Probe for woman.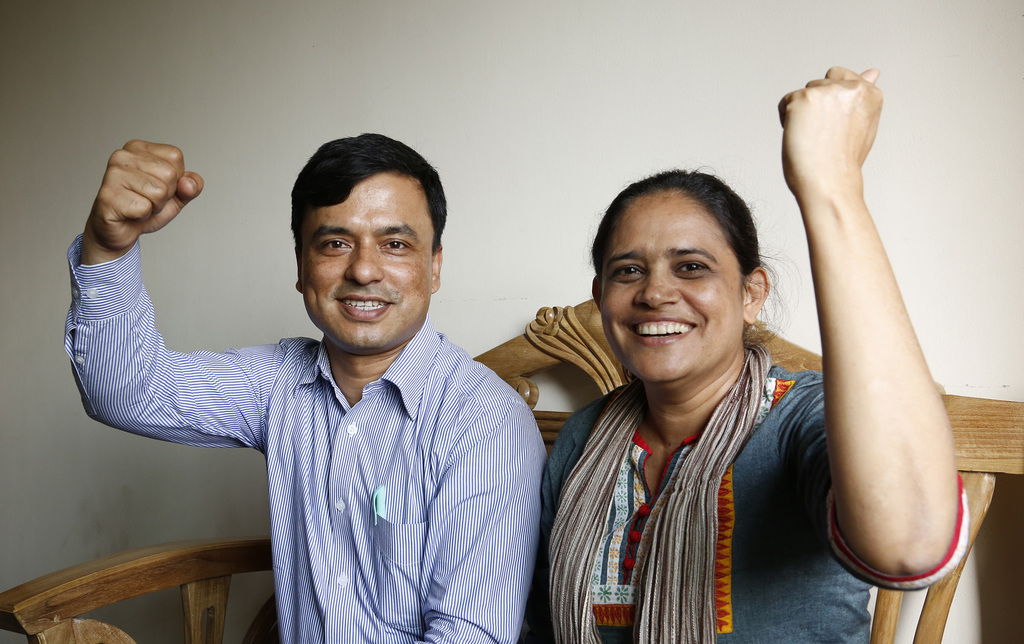
Probe result: box=[539, 60, 968, 643].
